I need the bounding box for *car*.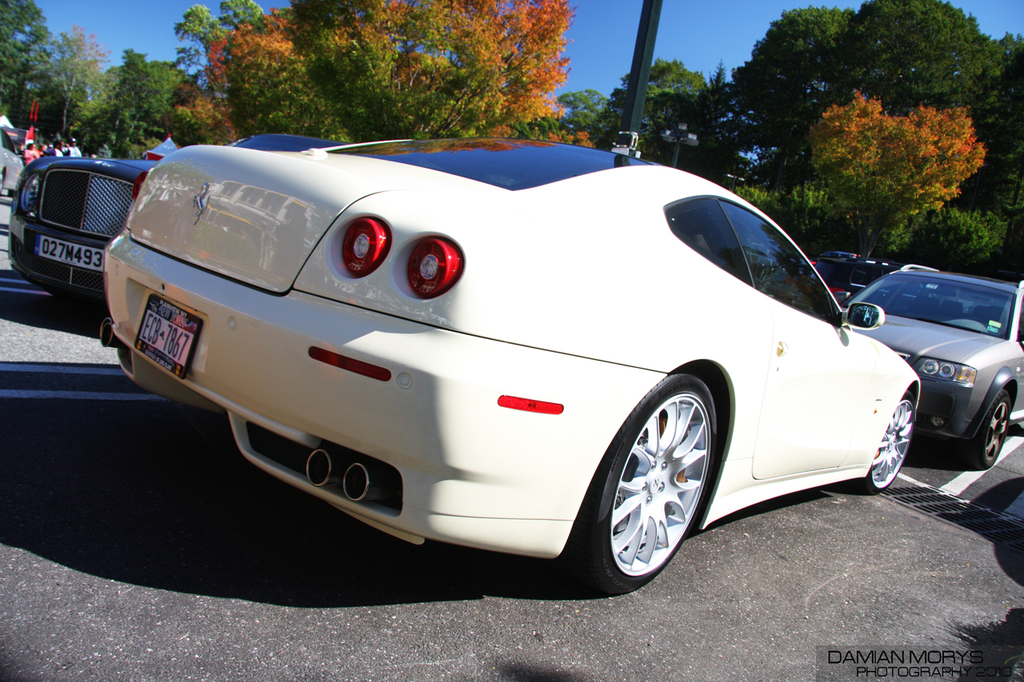
Here it is: select_region(848, 263, 1023, 469).
